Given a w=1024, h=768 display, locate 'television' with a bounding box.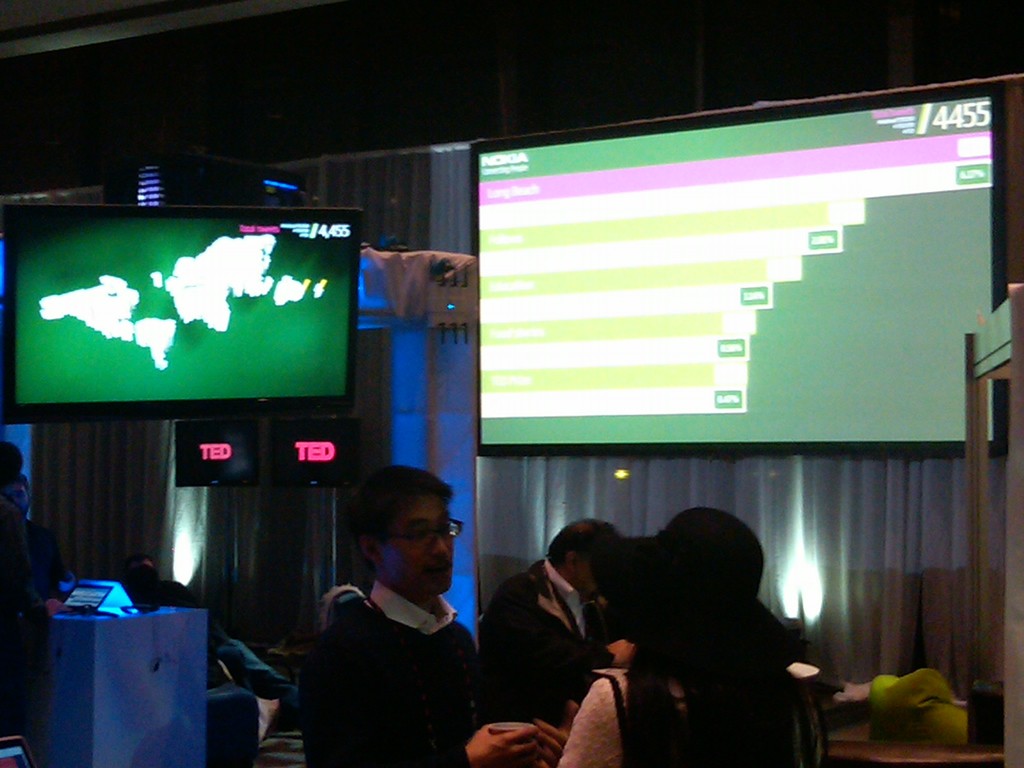
Located: [472,80,1023,456].
